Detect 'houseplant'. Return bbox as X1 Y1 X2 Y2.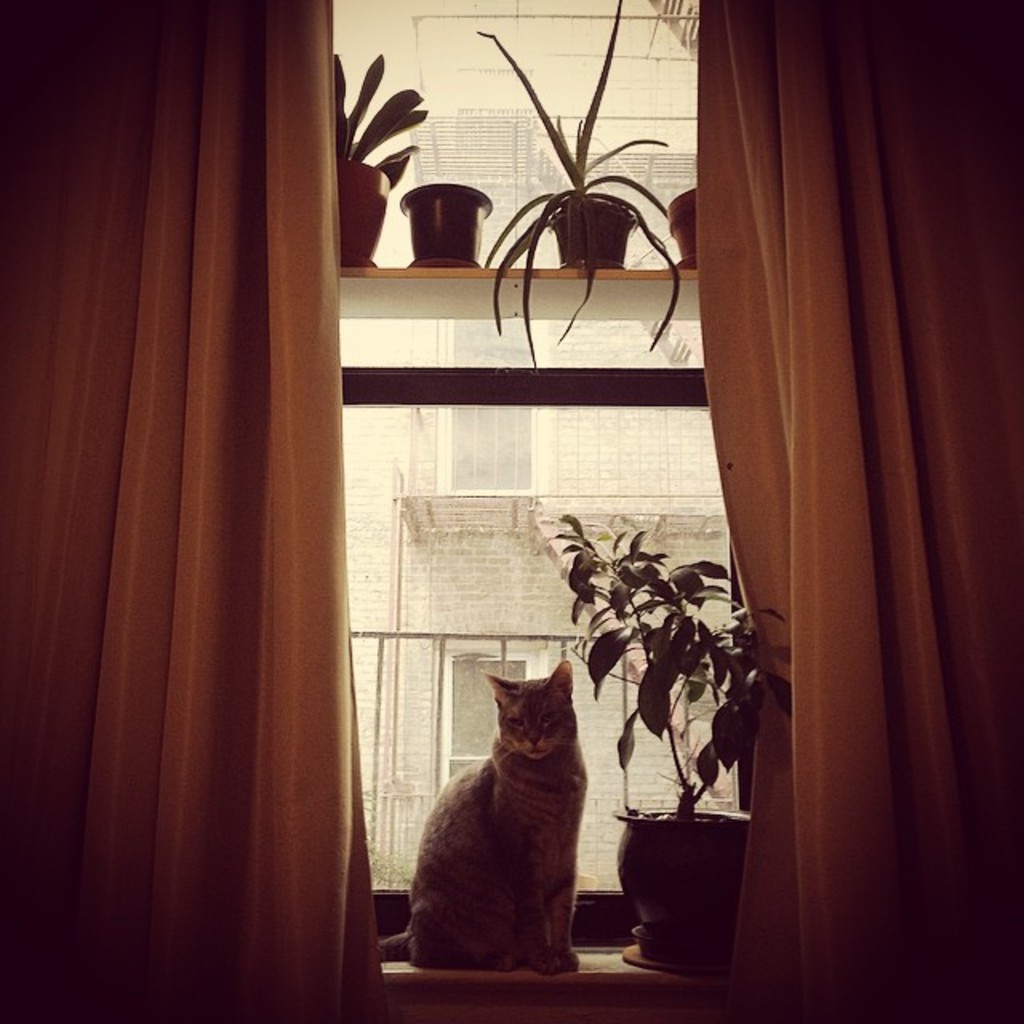
339 51 419 272.
